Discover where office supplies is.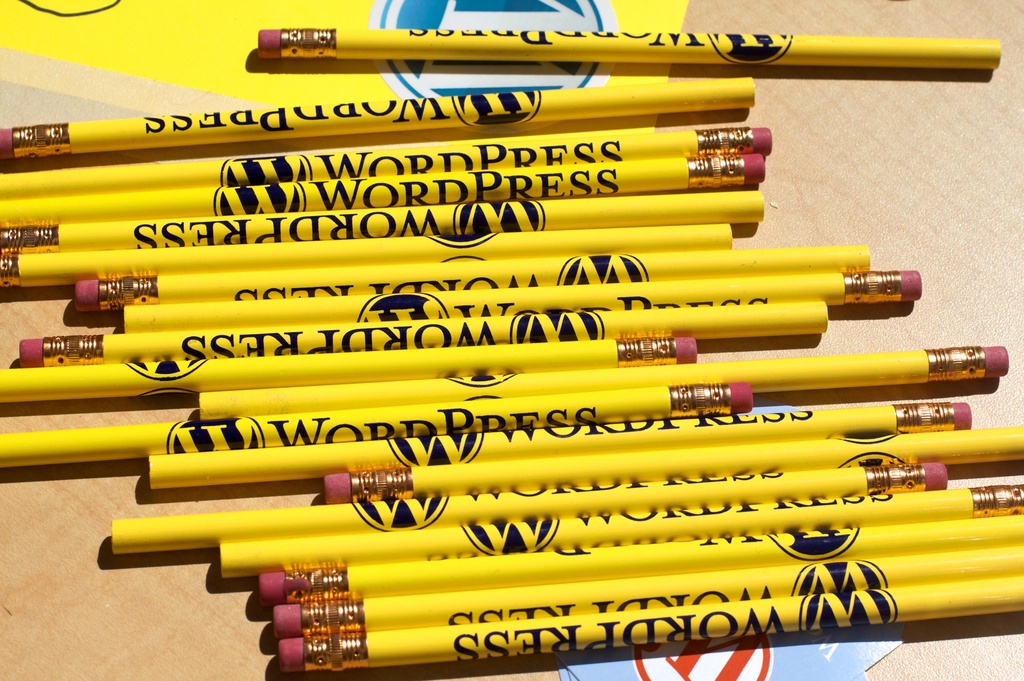
Discovered at [x1=113, y1=386, x2=958, y2=612].
